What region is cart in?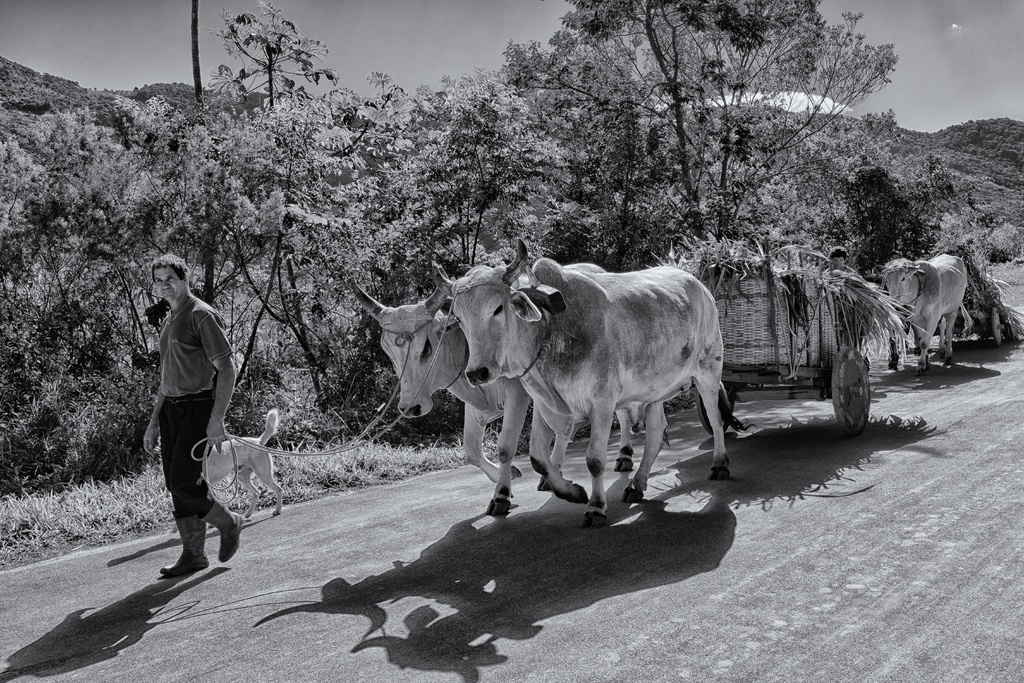
pyautogui.locateOnScreen(733, 226, 904, 464).
